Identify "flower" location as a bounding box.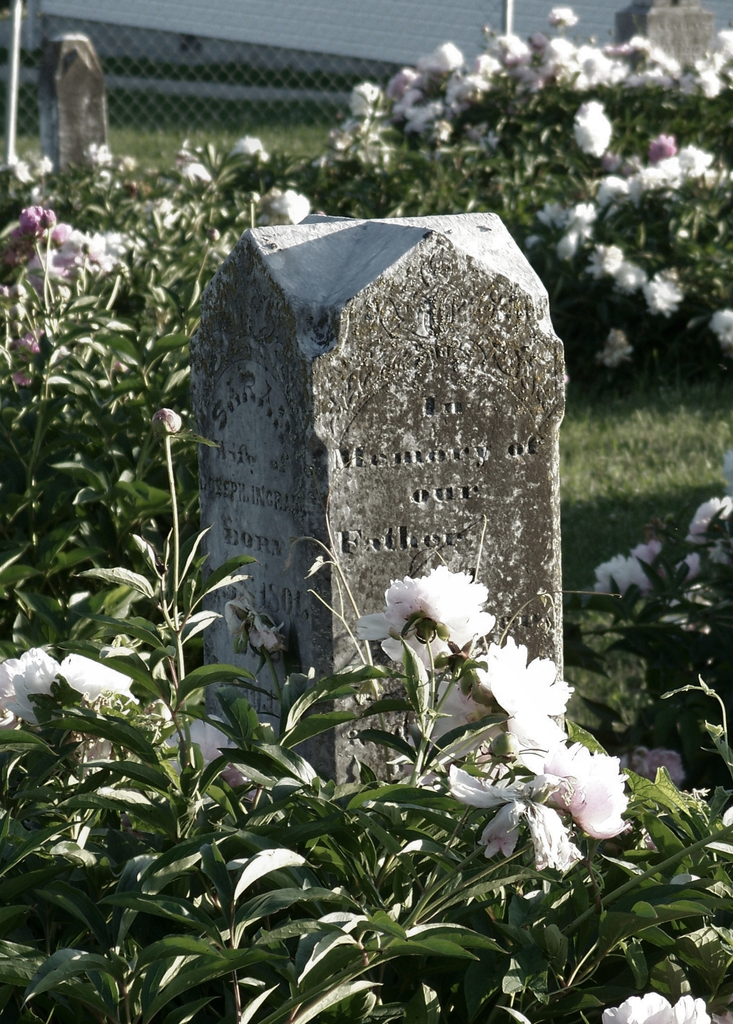
<region>597, 987, 714, 1023</region>.
